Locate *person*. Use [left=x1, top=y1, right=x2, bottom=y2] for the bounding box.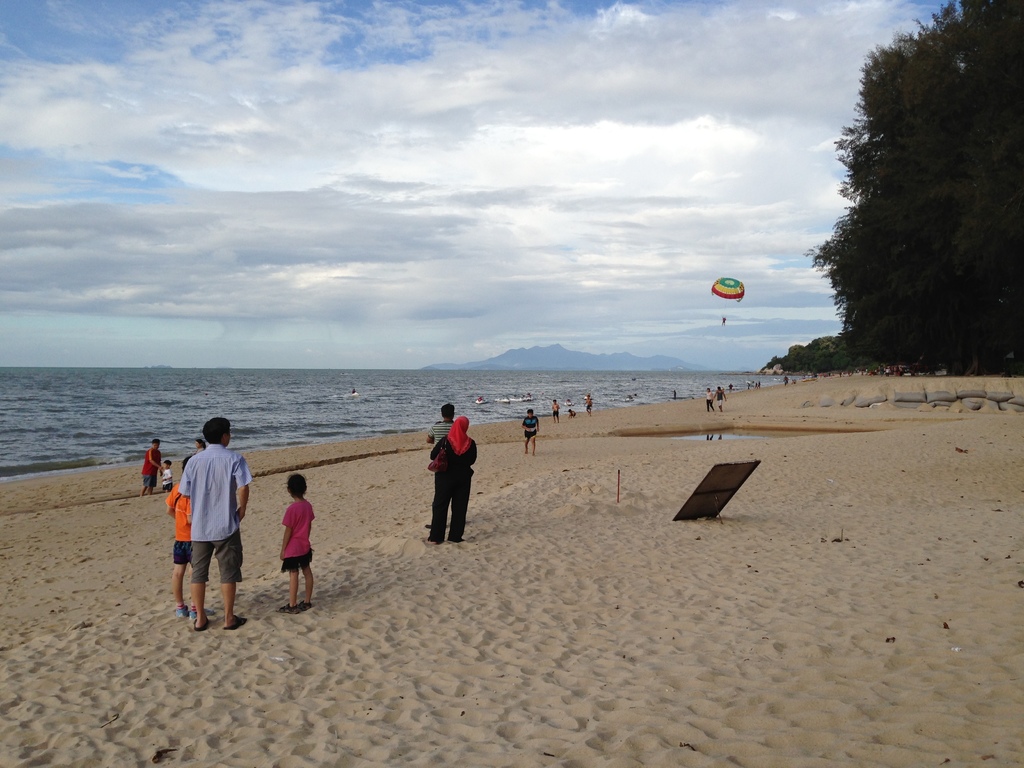
[left=520, top=408, right=539, bottom=454].
